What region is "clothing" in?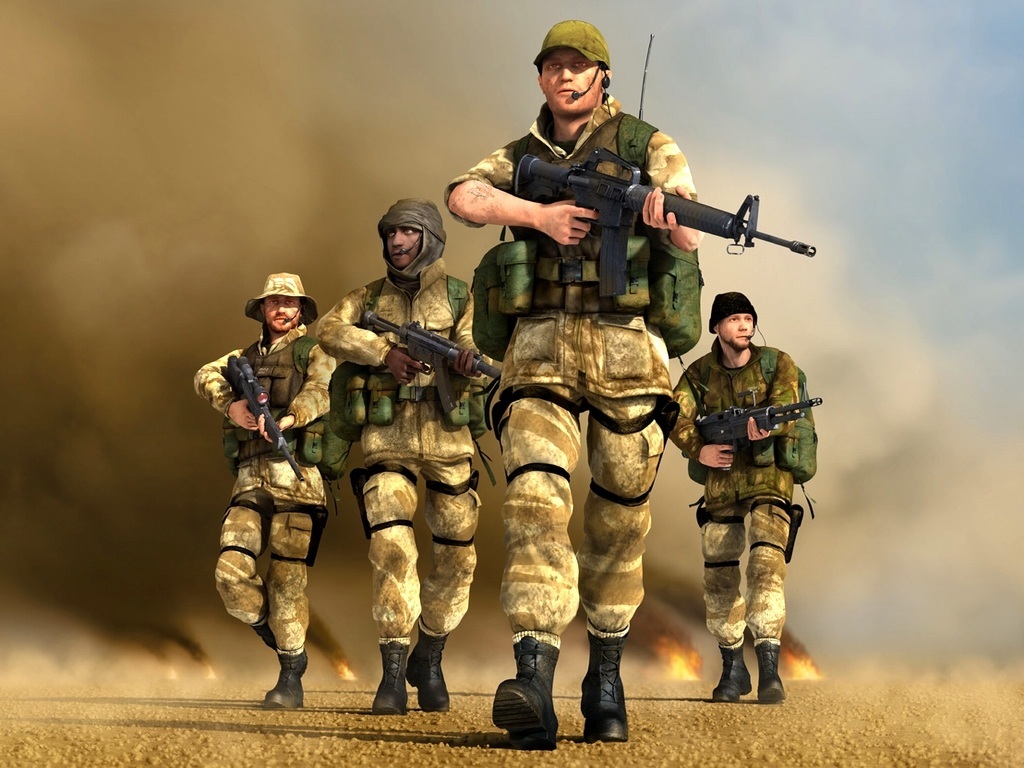
[x1=668, y1=334, x2=801, y2=652].
